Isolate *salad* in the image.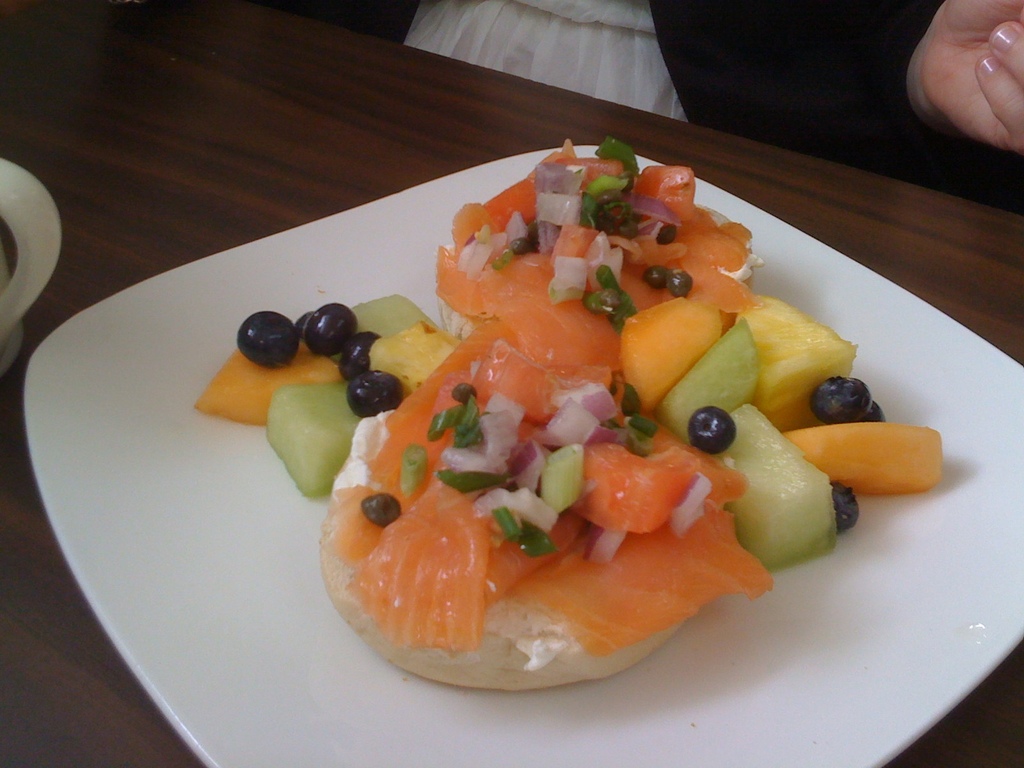
Isolated region: x1=166, y1=129, x2=978, y2=695.
